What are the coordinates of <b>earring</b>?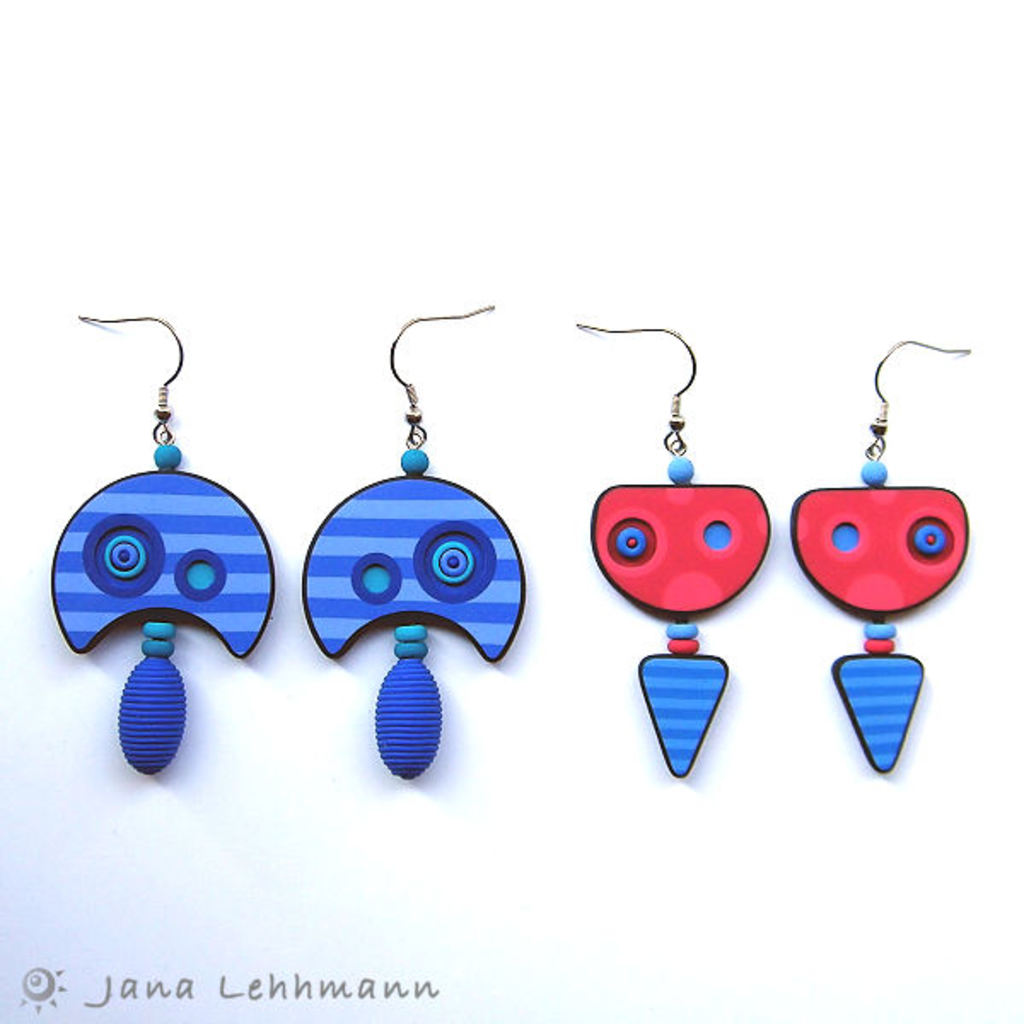
bbox=[785, 340, 975, 768].
